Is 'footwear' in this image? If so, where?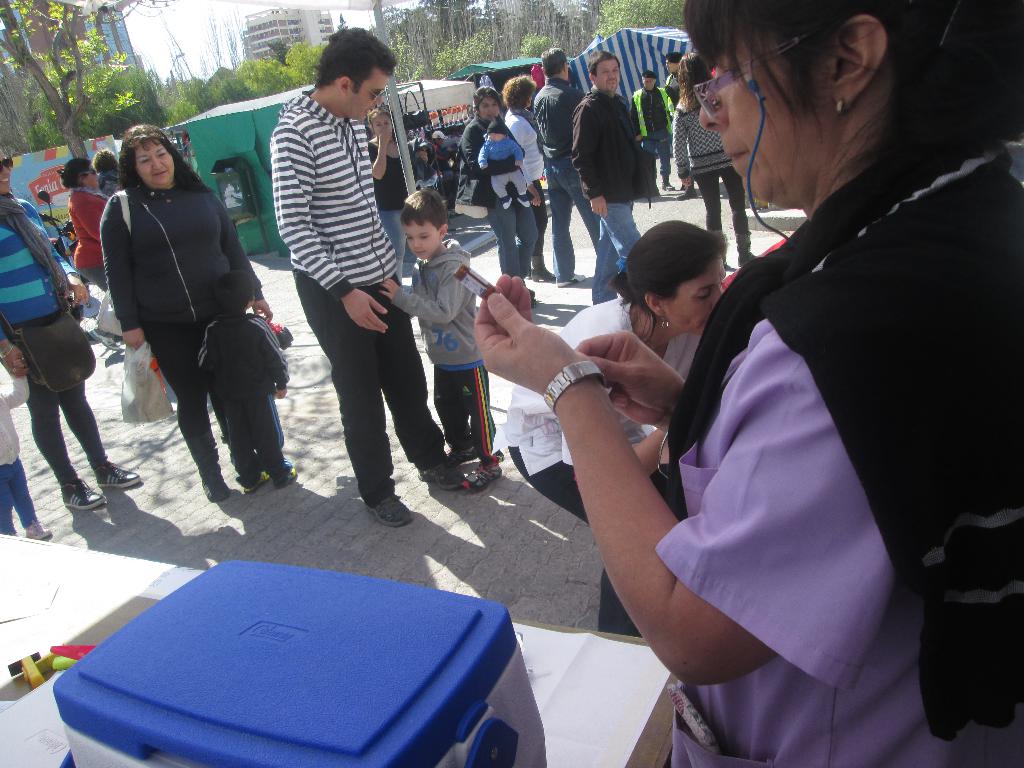
Yes, at {"x1": 531, "y1": 250, "x2": 552, "y2": 284}.
